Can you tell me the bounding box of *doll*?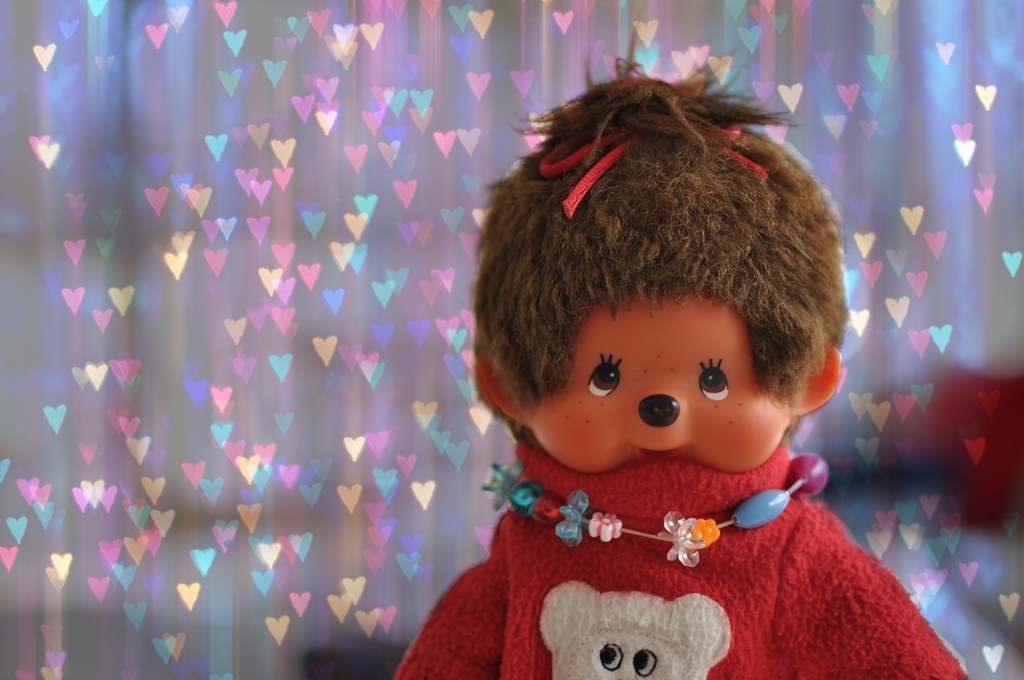
(408,84,931,659).
